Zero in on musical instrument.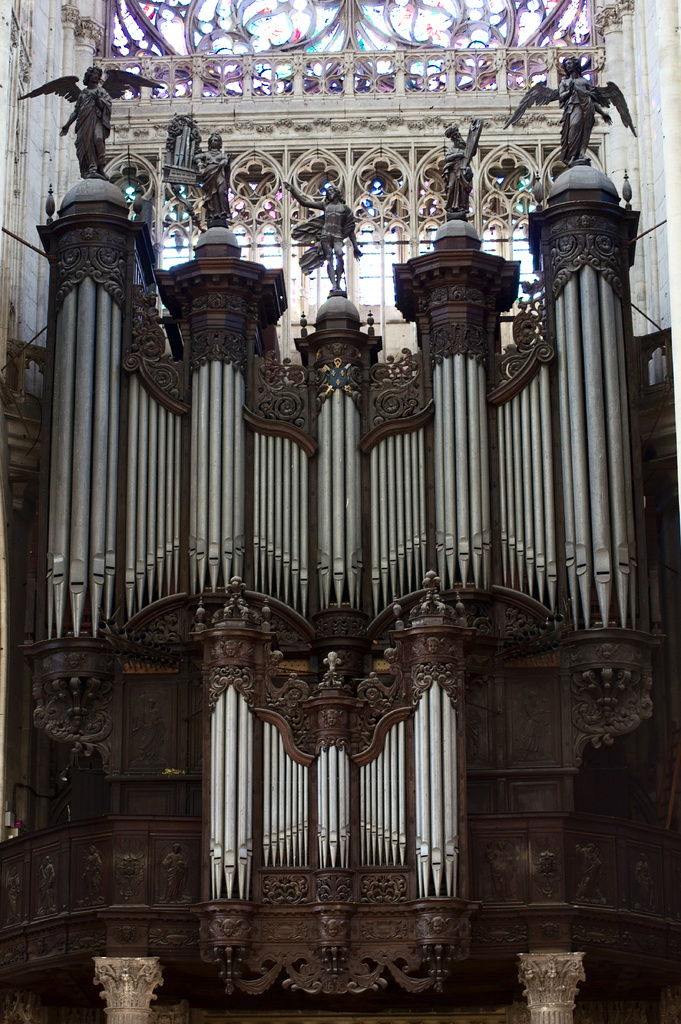
Zeroed in: <region>48, 264, 635, 899</region>.
